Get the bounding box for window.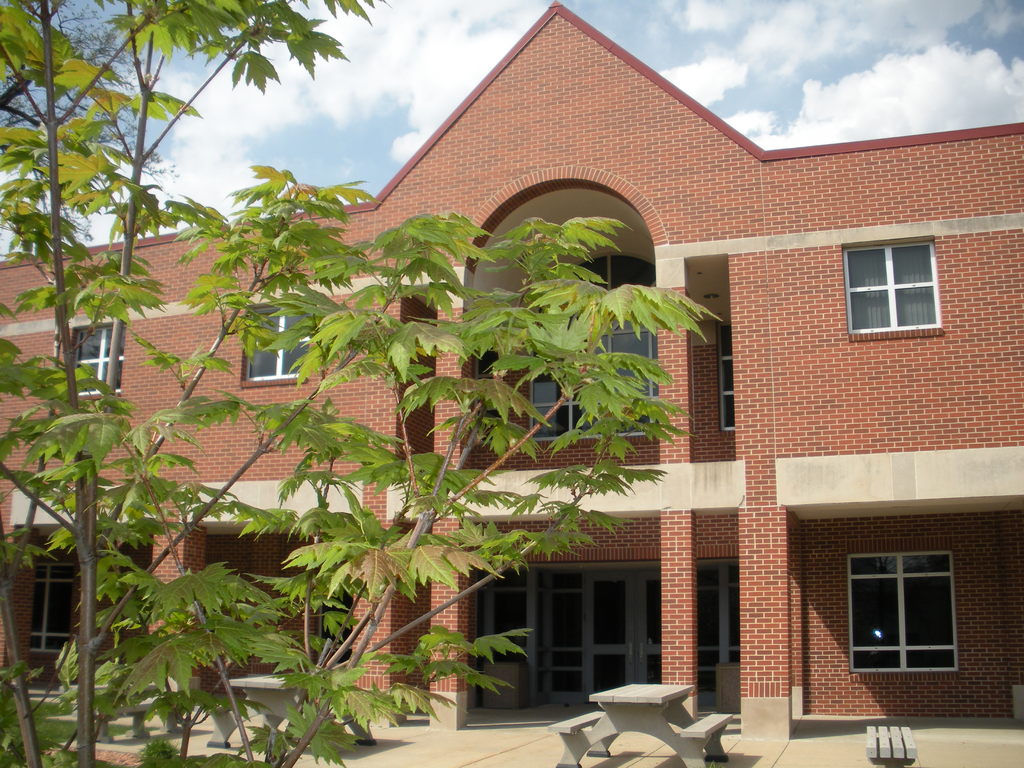
(28, 565, 76, 651).
